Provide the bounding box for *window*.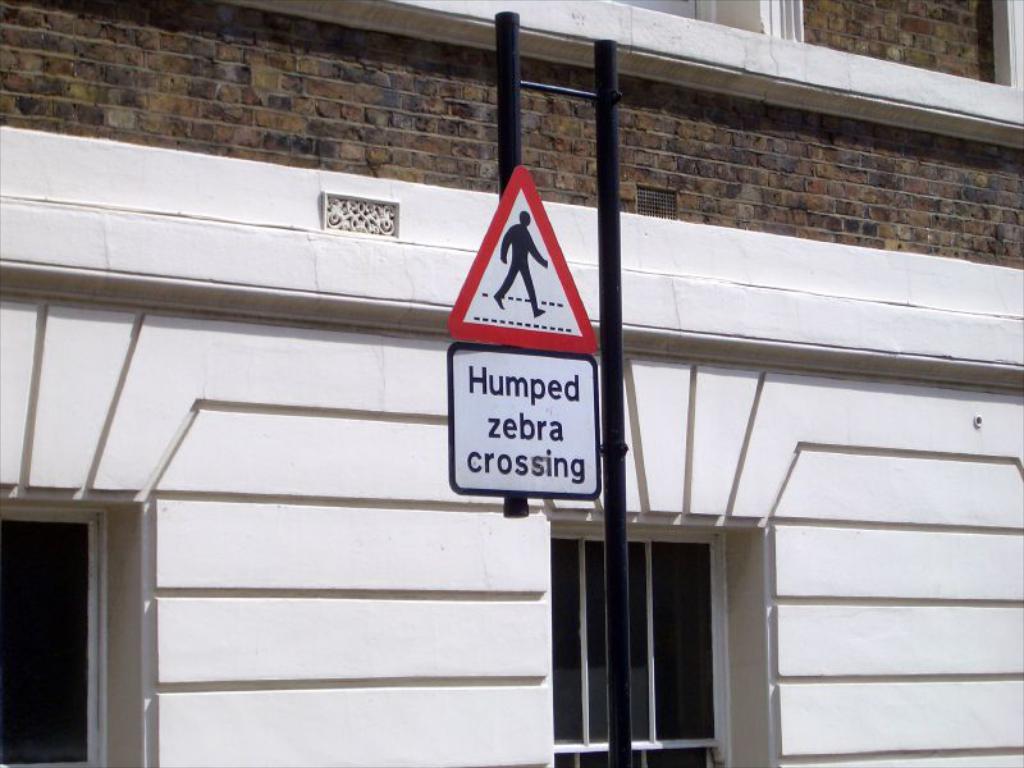
box(15, 471, 124, 739).
